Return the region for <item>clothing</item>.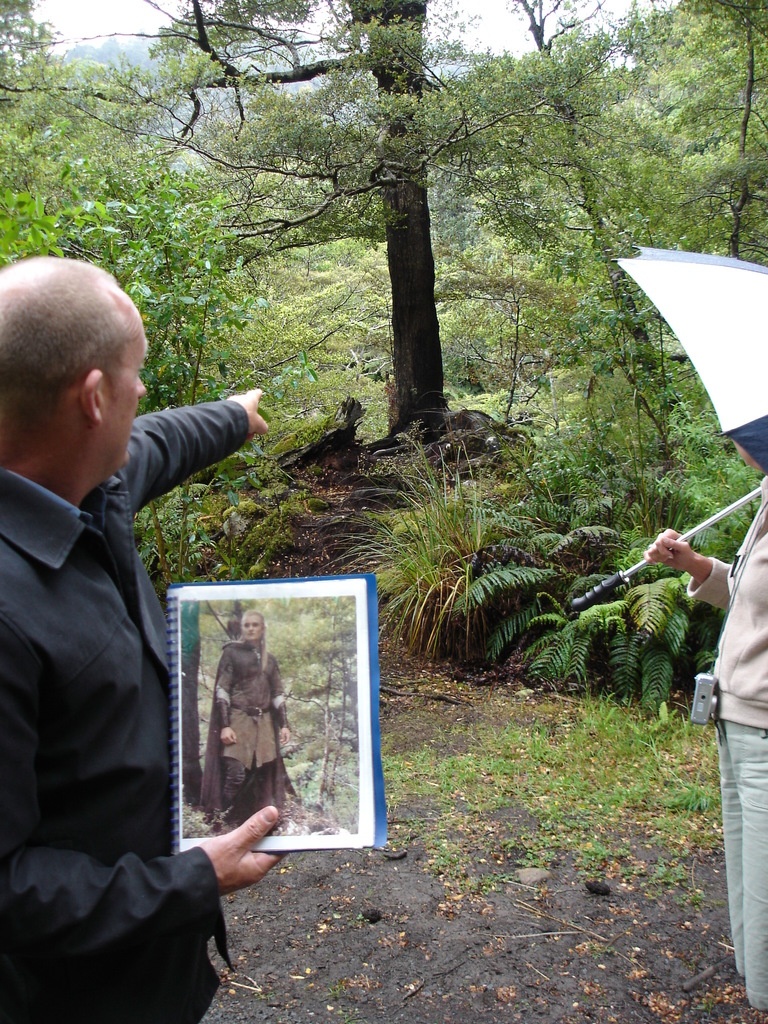
x1=711, y1=468, x2=767, y2=1009.
